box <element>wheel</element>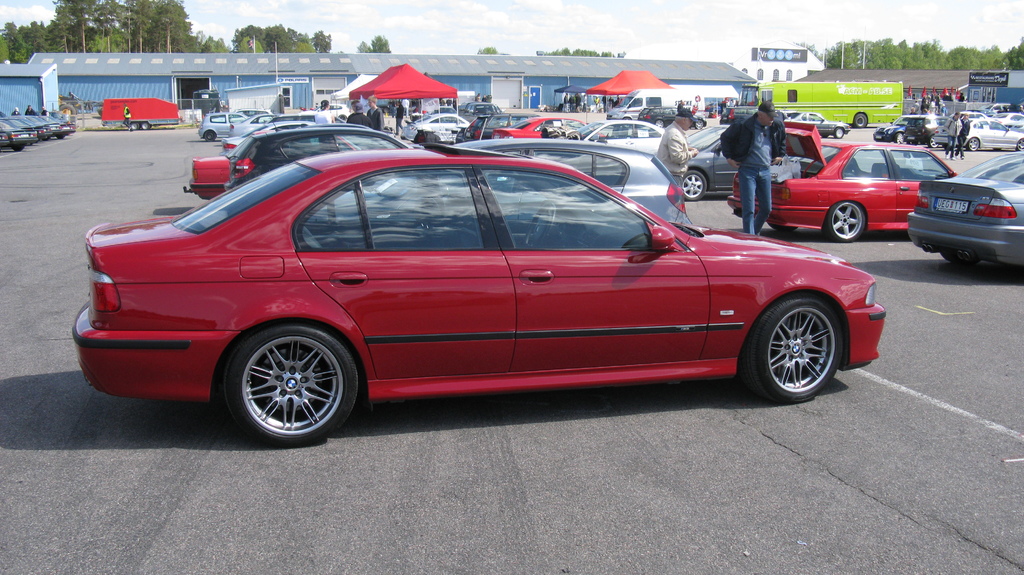
(525,201,555,247)
